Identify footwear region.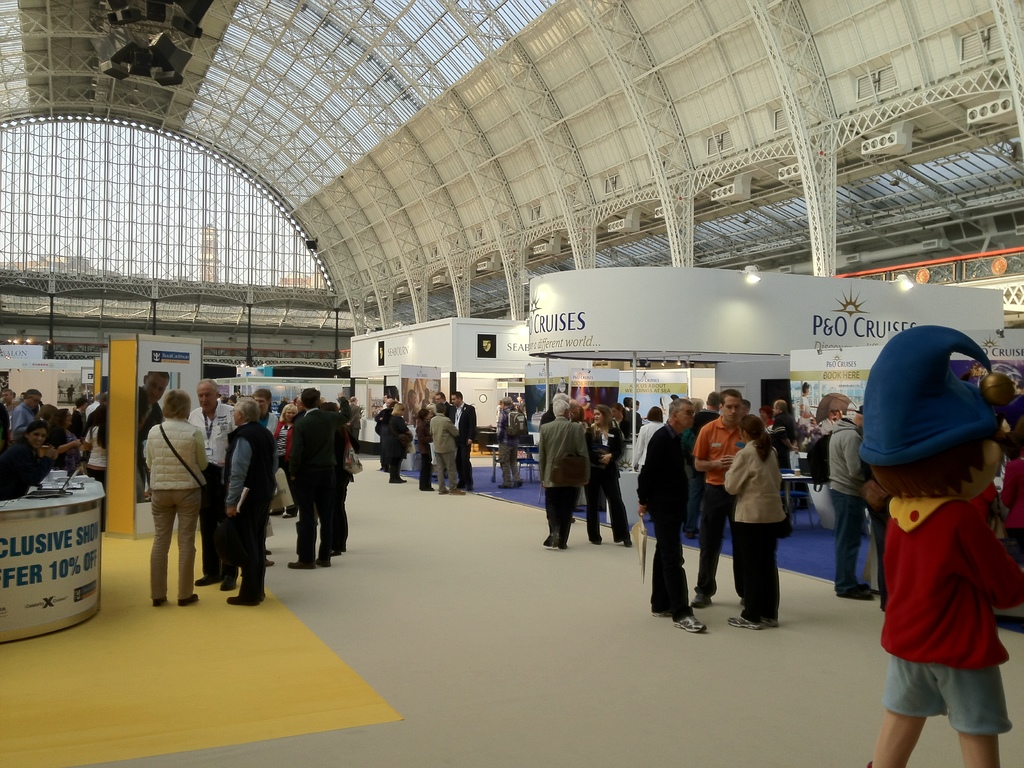
Region: [614, 536, 634, 548].
